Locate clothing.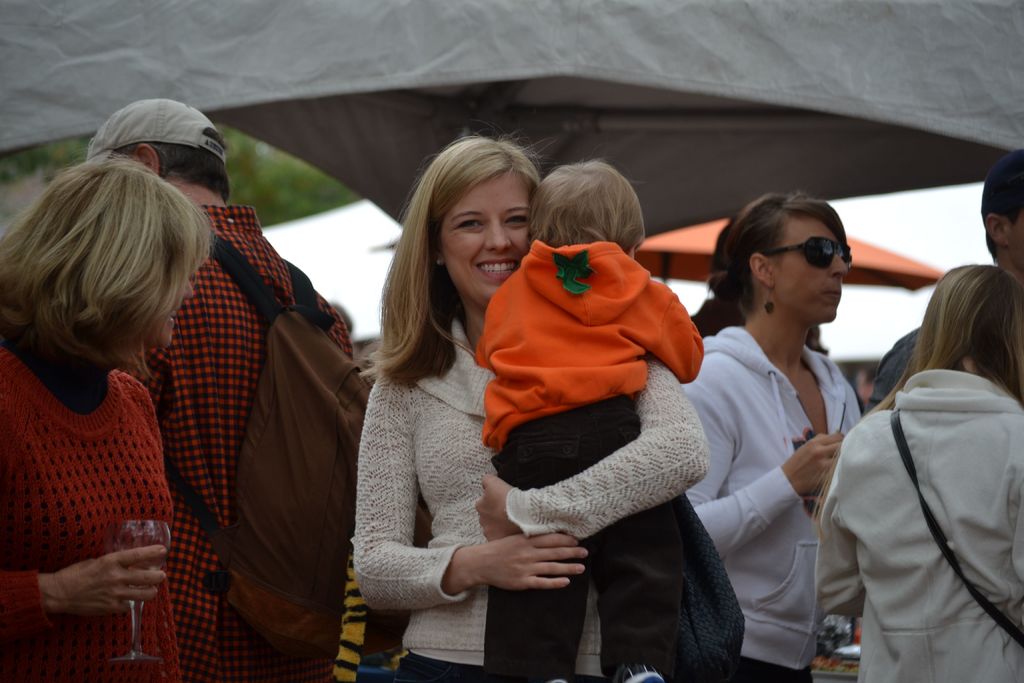
Bounding box: Rect(357, 297, 731, 682).
